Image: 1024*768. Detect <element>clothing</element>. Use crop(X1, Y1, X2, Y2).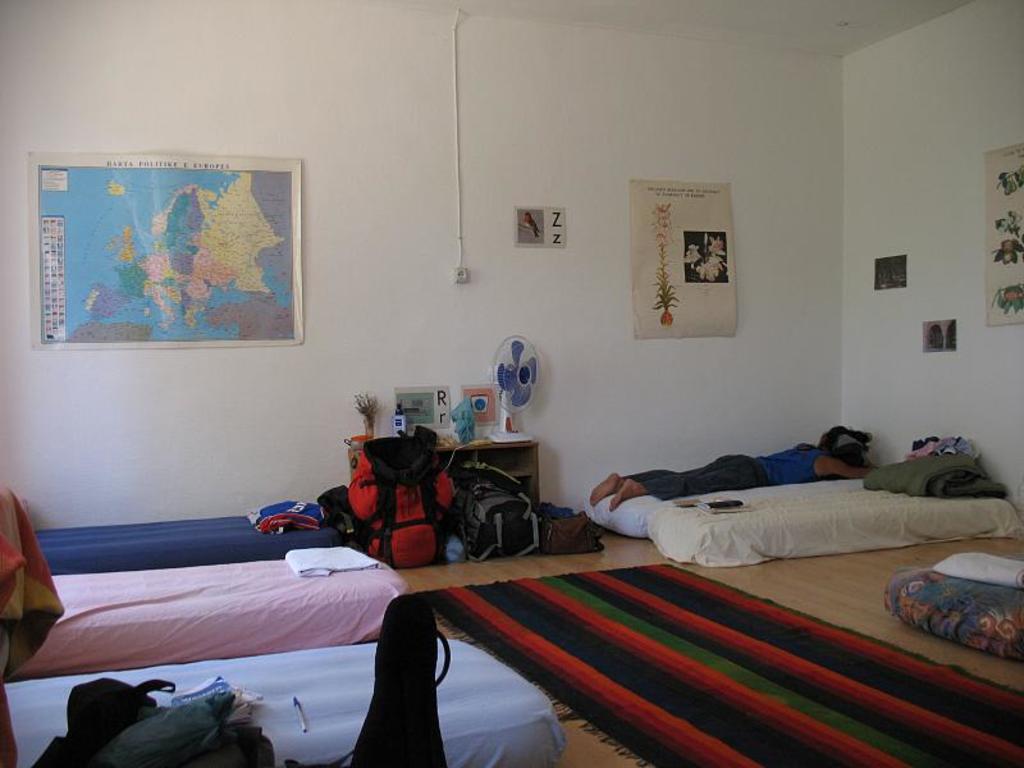
crop(580, 419, 883, 520).
